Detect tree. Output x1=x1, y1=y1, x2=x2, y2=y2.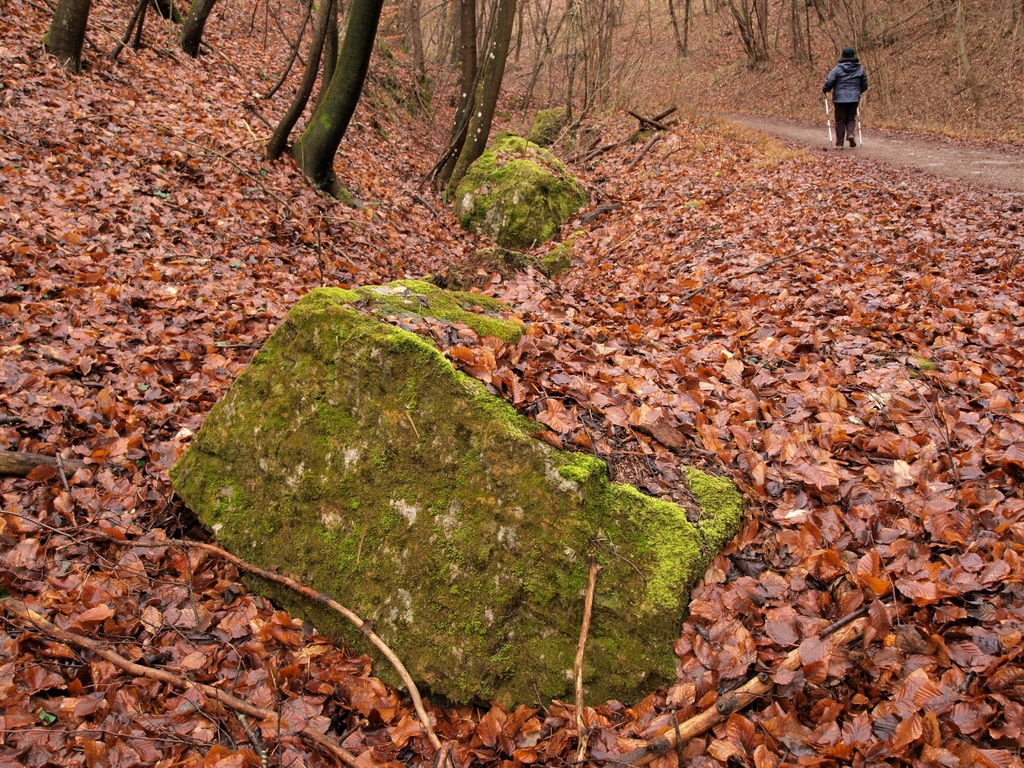
x1=101, y1=0, x2=163, y2=57.
